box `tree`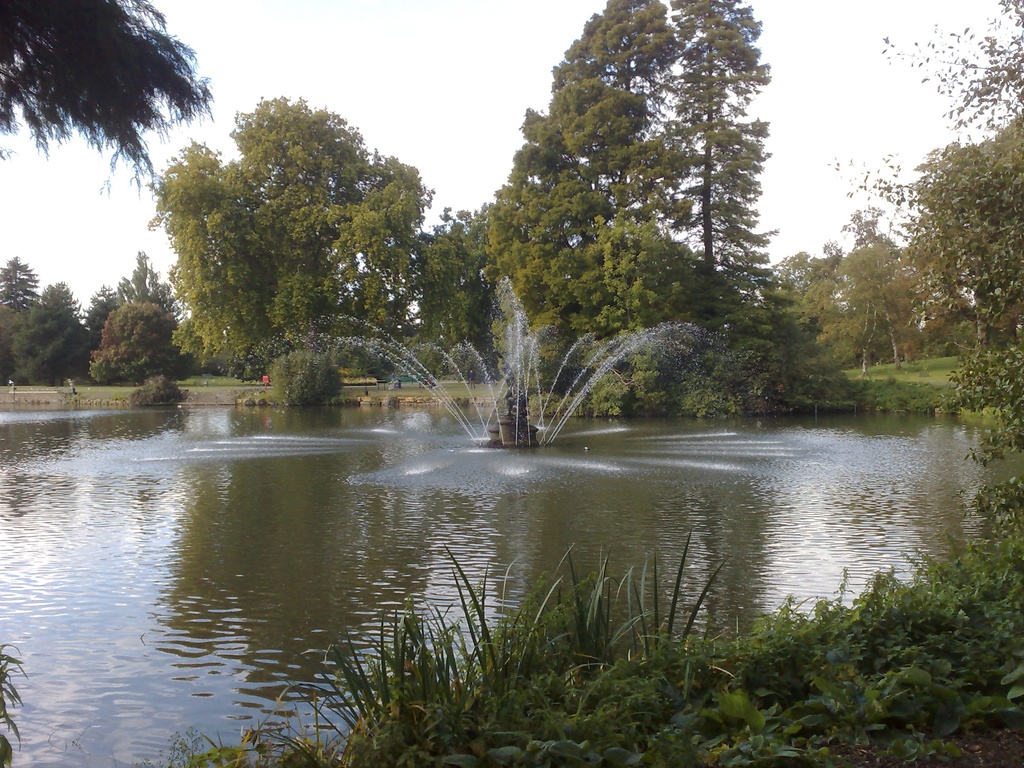
box(417, 0, 800, 404)
